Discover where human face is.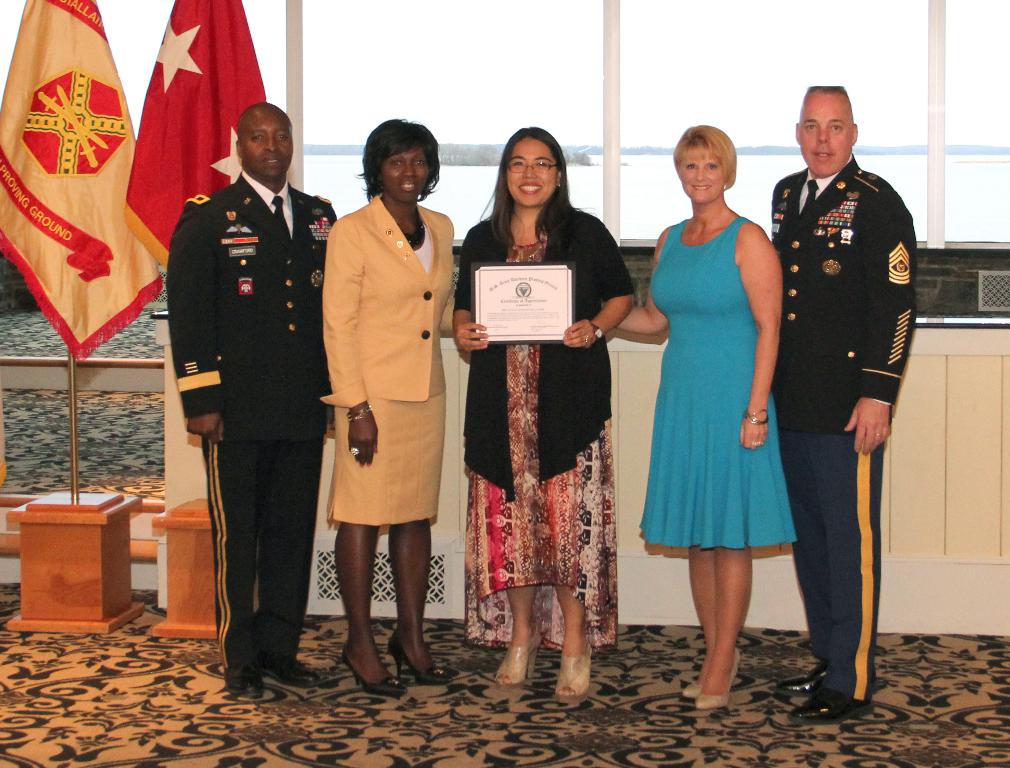
Discovered at box=[800, 88, 851, 177].
